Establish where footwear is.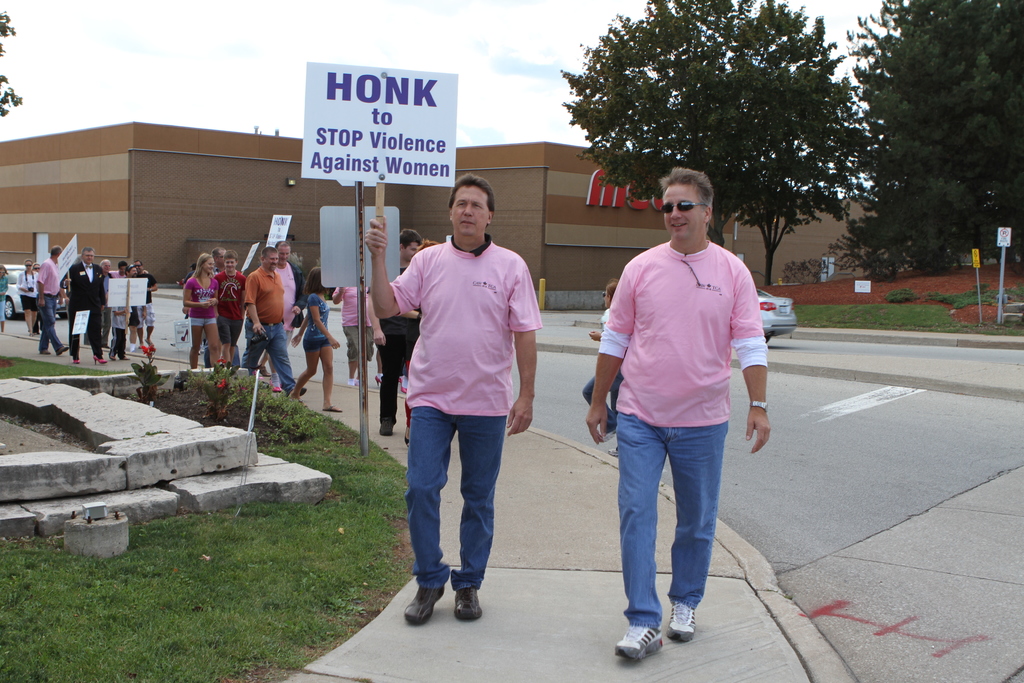
Established at (left=55, top=345, right=70, bottom=358).
